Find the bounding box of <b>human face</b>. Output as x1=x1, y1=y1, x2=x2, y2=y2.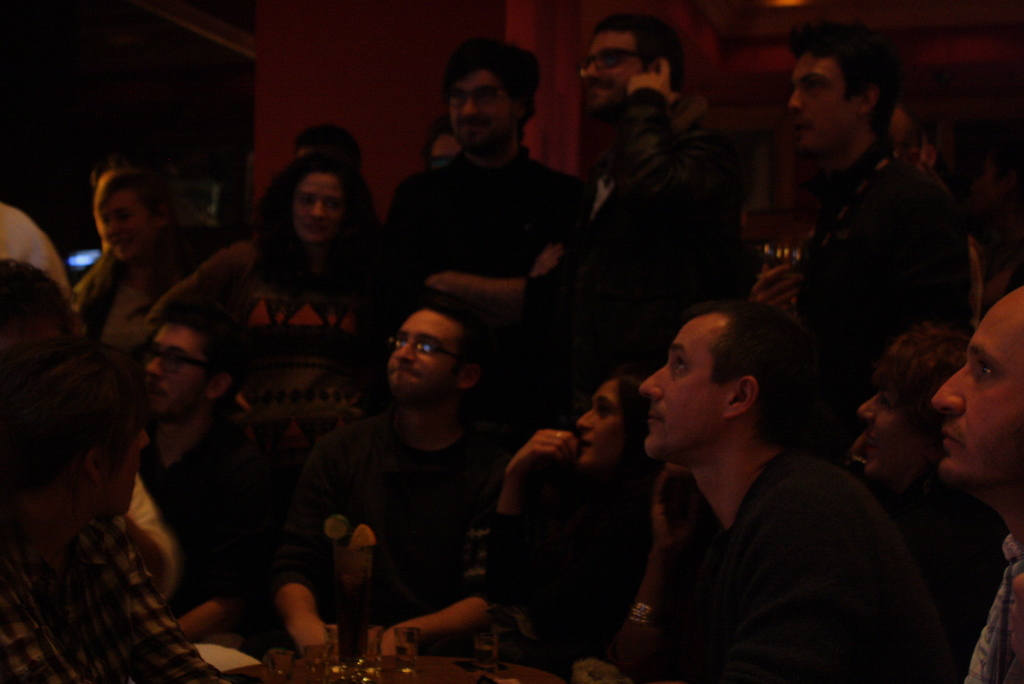
x1=295, y1=174, x2=344, y2=242.
